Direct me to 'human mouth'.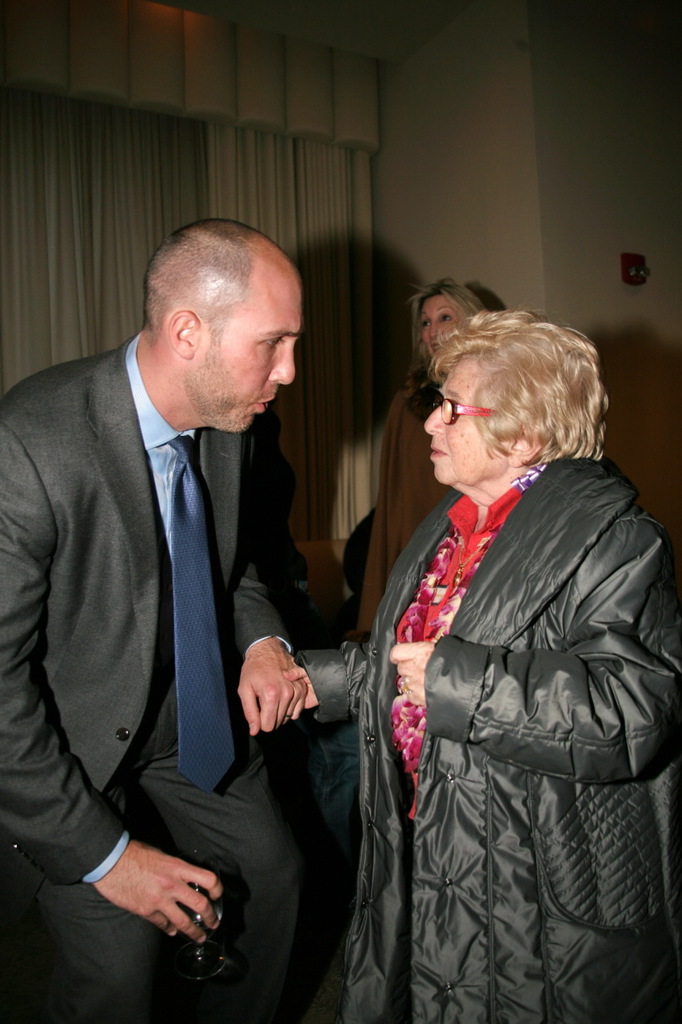
Direction: region(259, 394, 277, 422).
